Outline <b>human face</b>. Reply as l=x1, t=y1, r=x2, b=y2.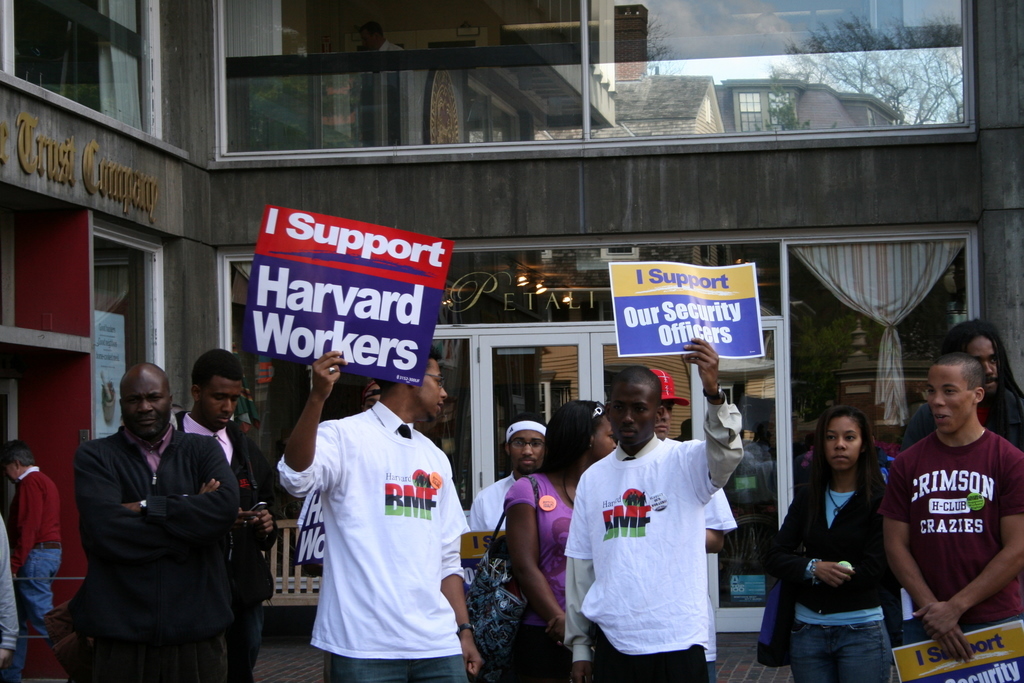
l=607, t=388, r=659, b=445.
